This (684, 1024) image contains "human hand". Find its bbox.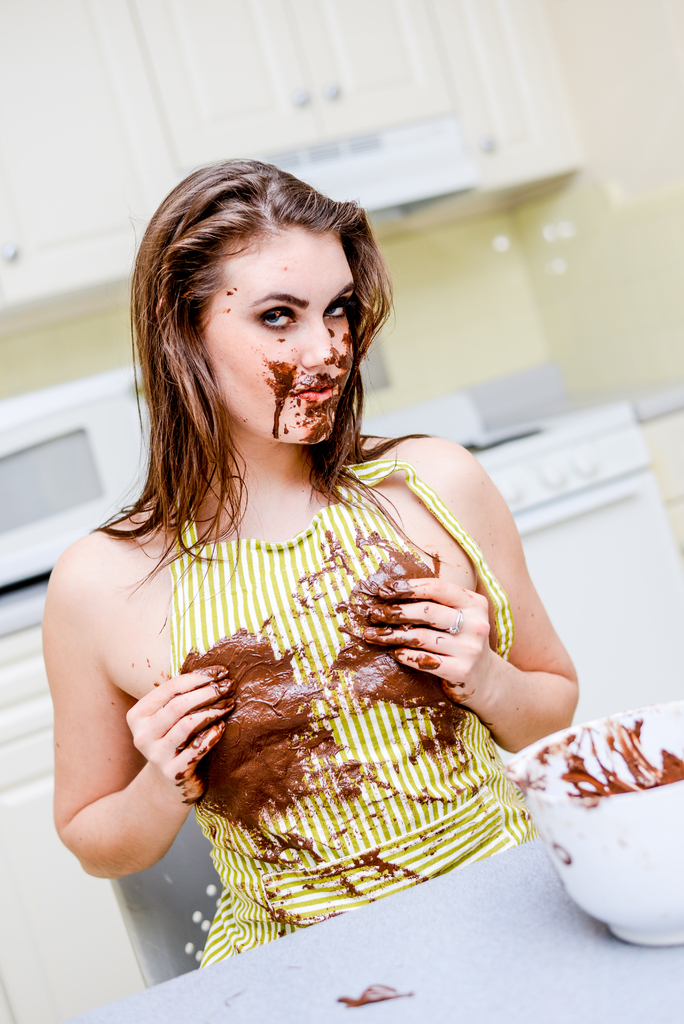
locate(122, 660, 241, 813).
